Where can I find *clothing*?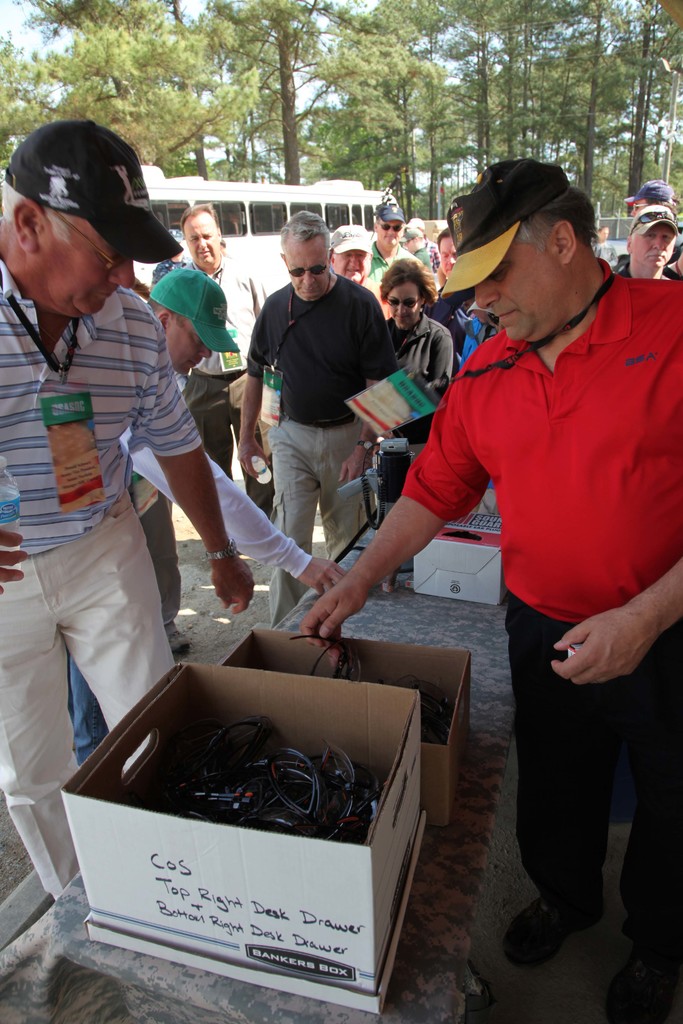
You can find it at 239, 268, 397, 620.
